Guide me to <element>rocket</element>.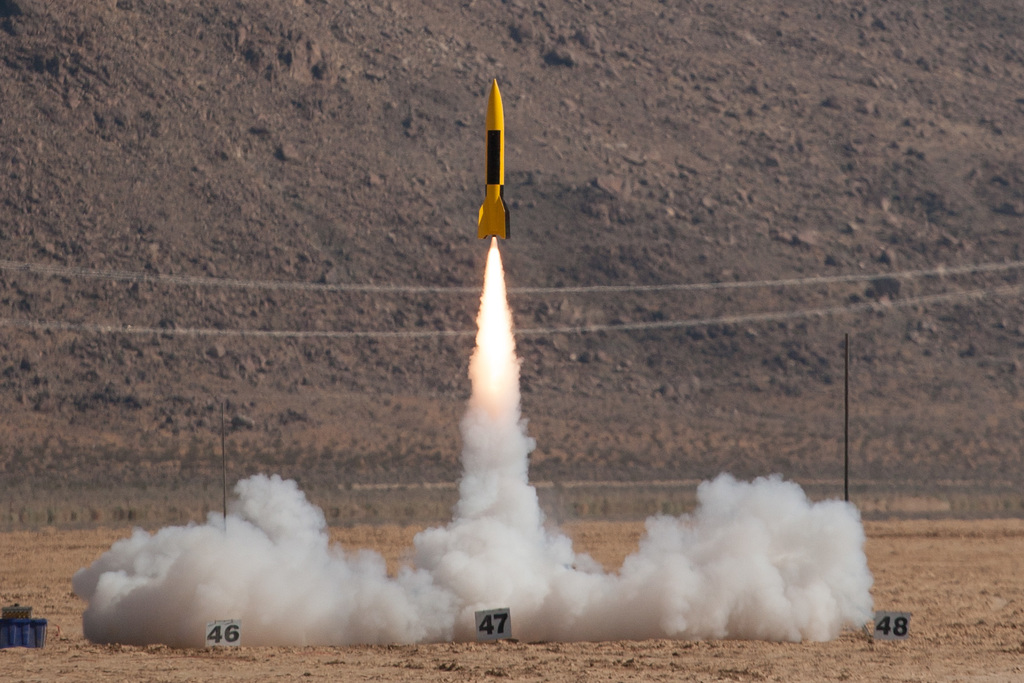
Guidance: l=476, t=81, r=509, b=238.
